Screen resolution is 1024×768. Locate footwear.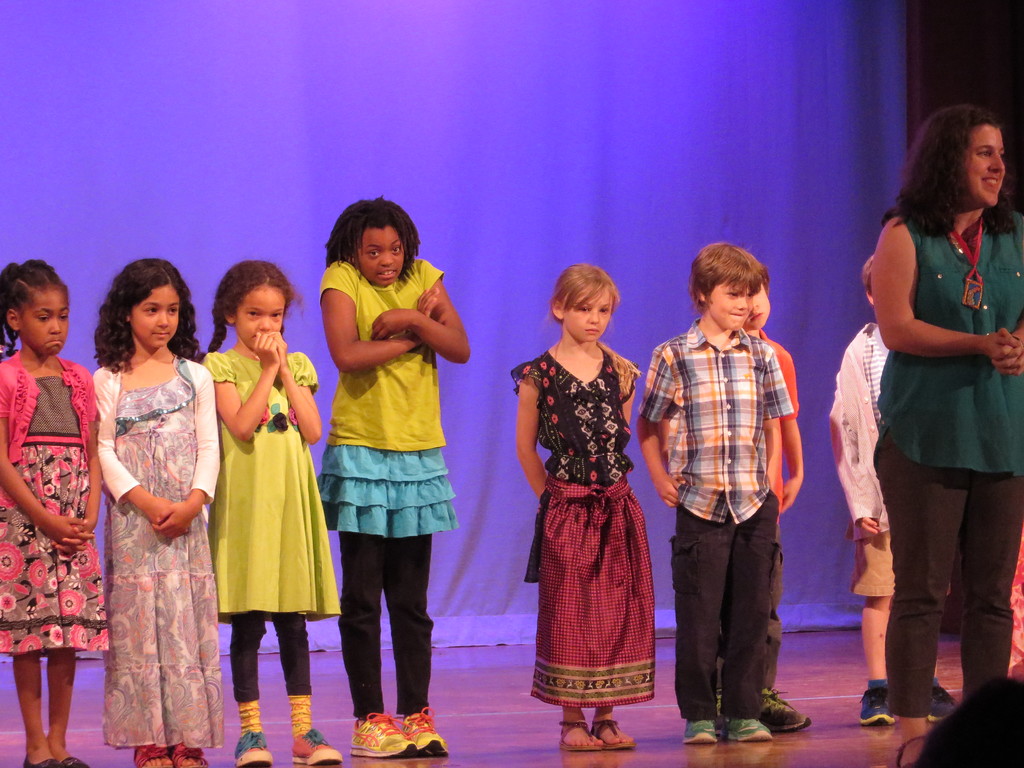
(left=231, top=730, right=275, bottom=767).
